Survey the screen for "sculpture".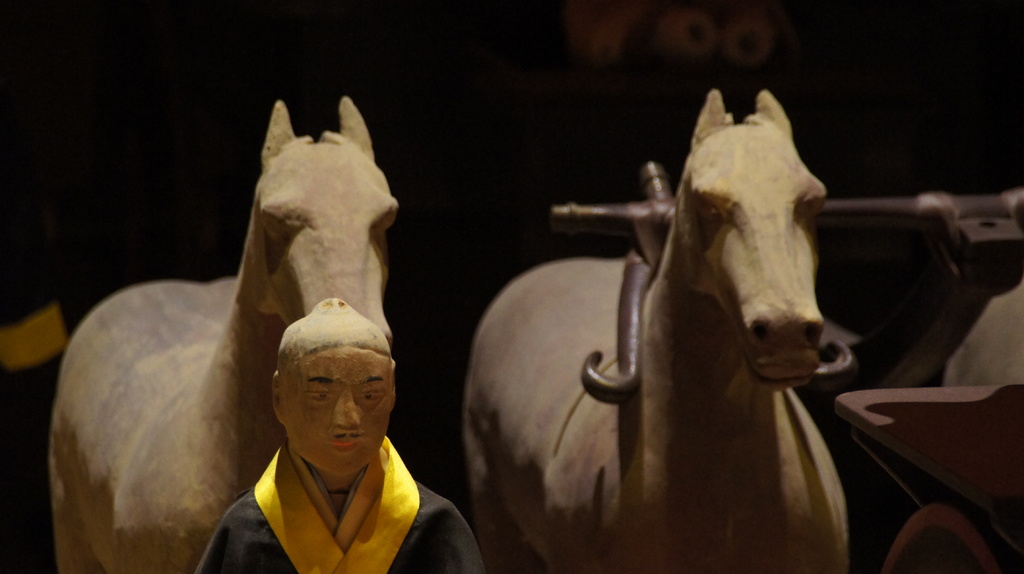
Survey found: [464,89,859,573].
